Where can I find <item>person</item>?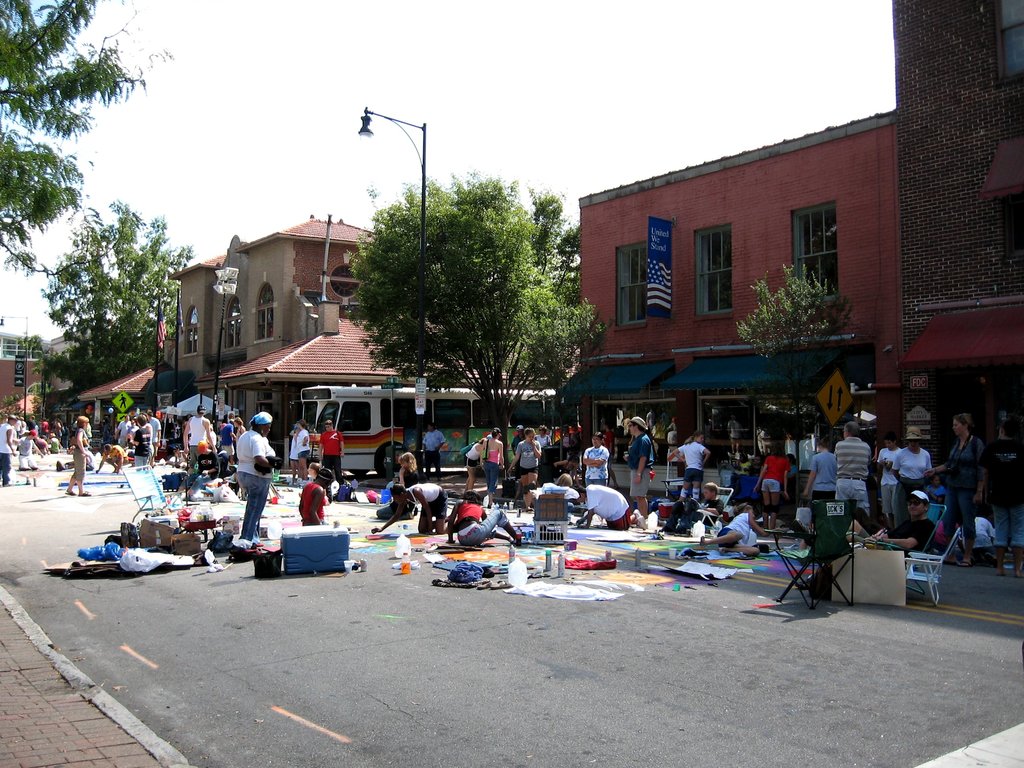
You can find it at crop(391, 452, 419, 483).
